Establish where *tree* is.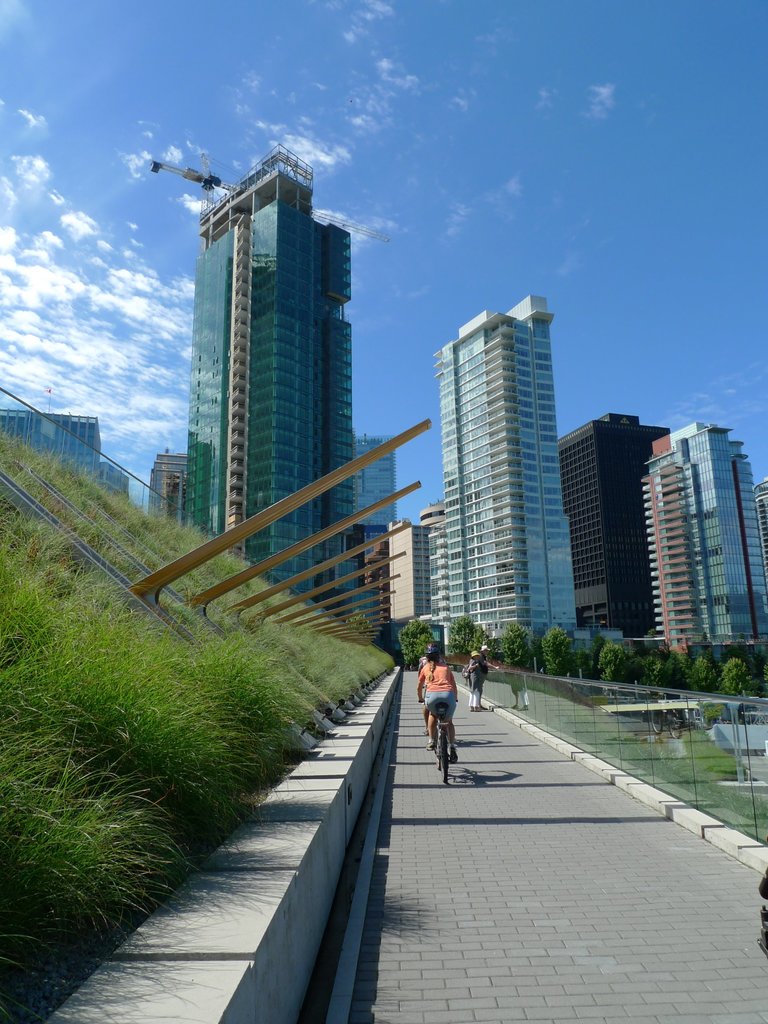
Established at left=699, top=631, right=711, bottom=645.
